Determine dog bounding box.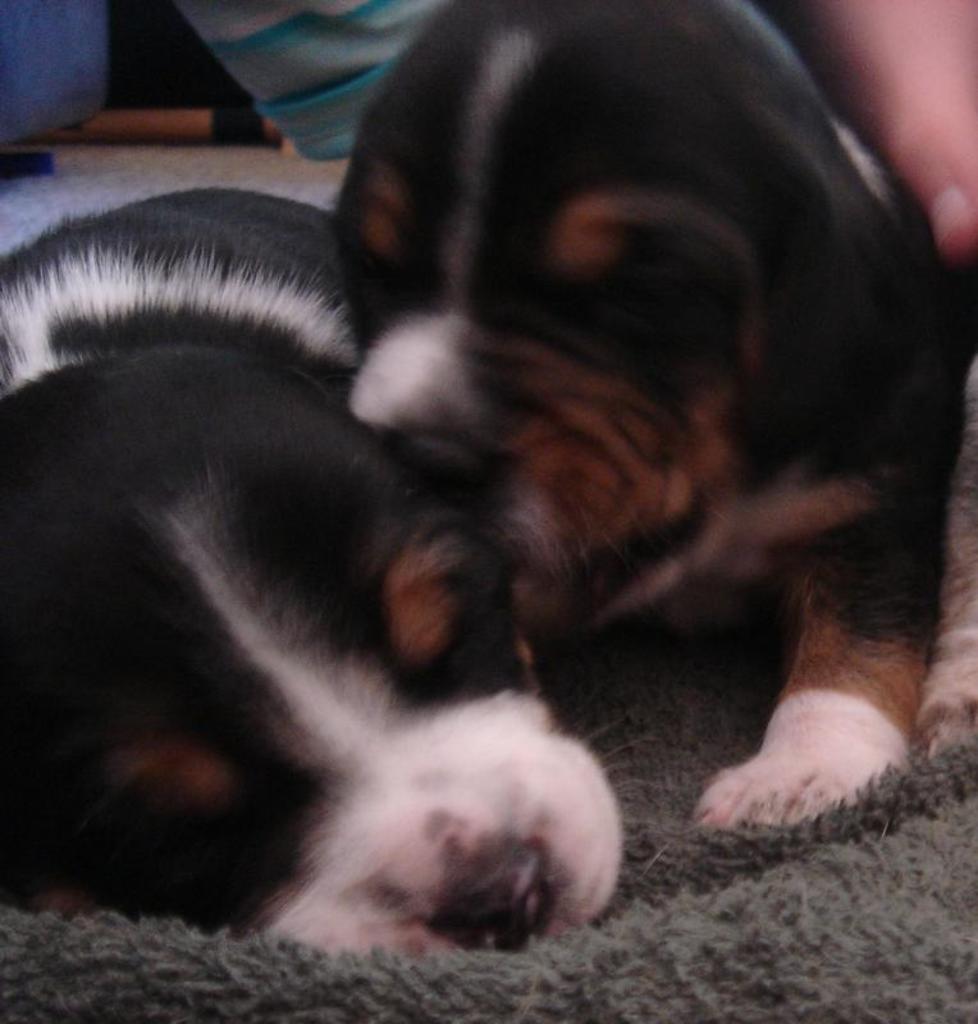
Determined: 0/183/658/961.
